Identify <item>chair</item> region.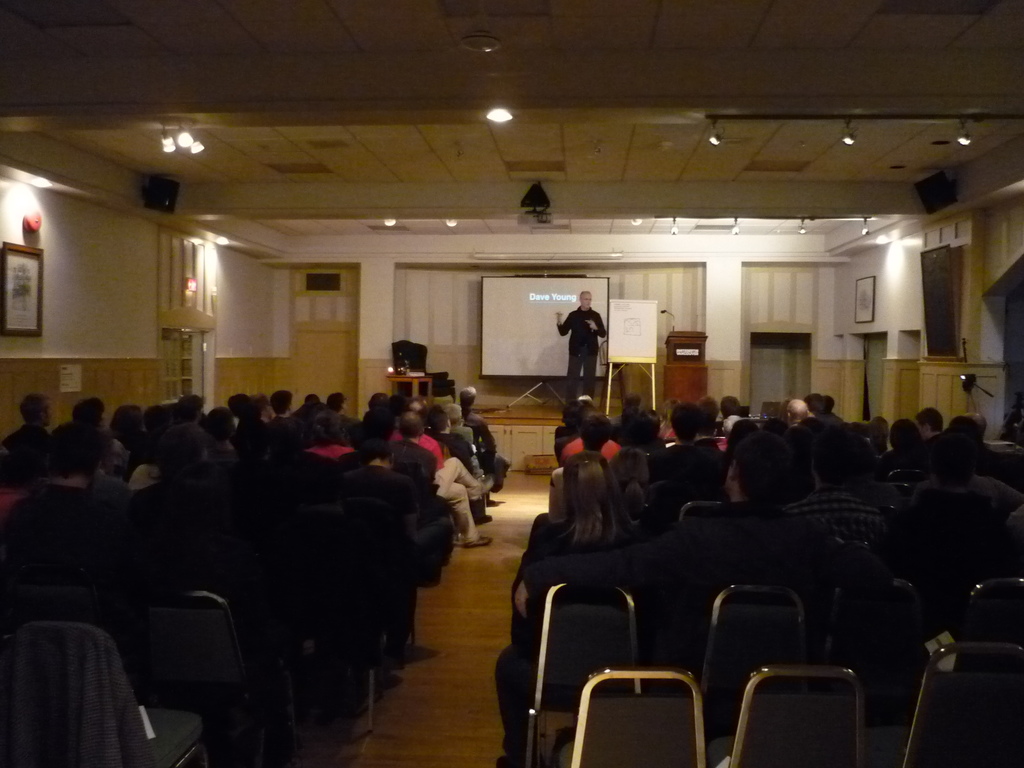
Region: locate(522, 584, 644, 767).
